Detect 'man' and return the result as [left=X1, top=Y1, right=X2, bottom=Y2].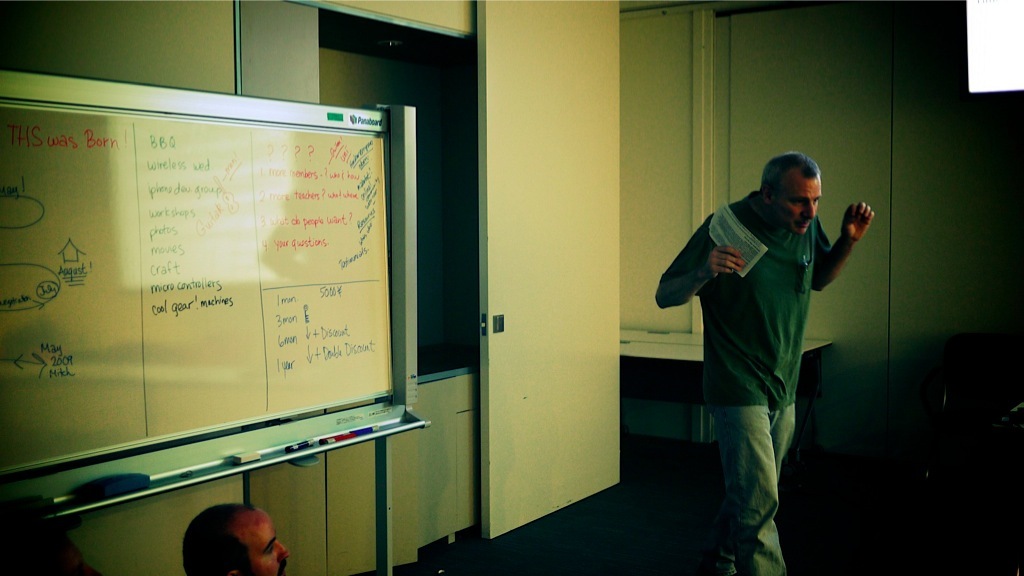
[left=656, top=150, right=874, bottom=575].
